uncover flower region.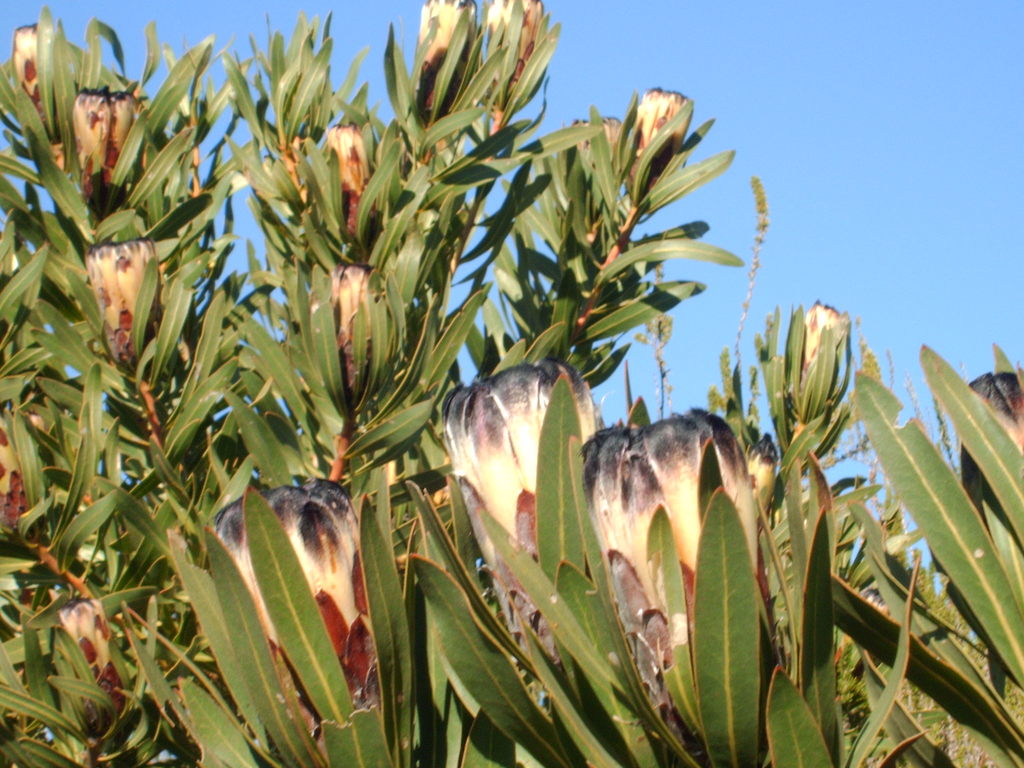
Uncovered: <bbox>956, 366, 1023, 537</bbox>.
